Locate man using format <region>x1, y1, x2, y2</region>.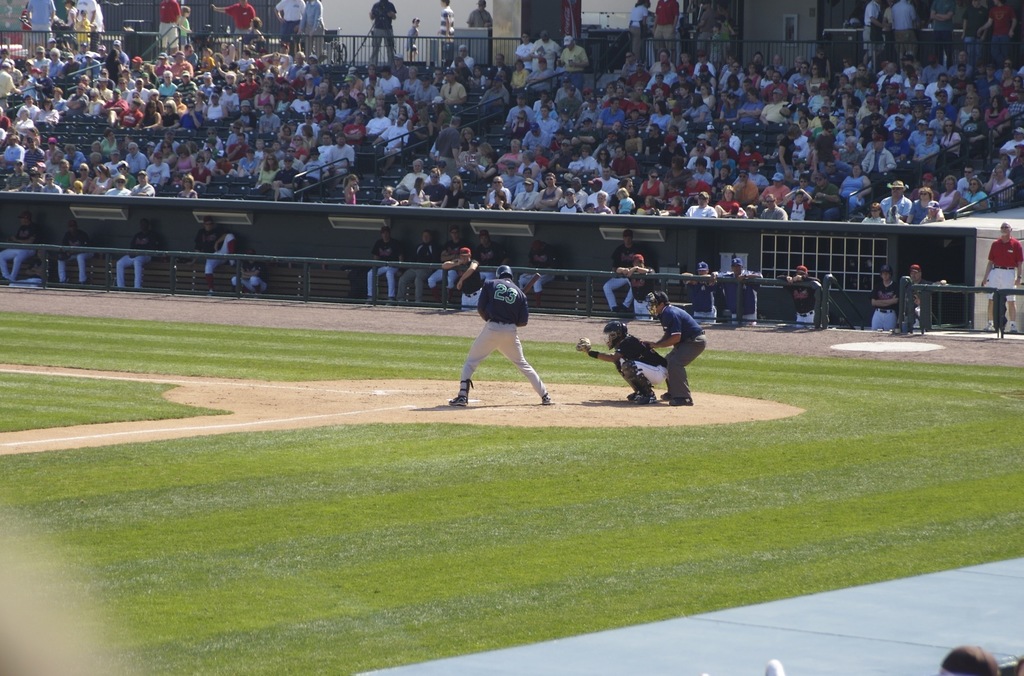
<region>870, 265, 901, 330</region>.
